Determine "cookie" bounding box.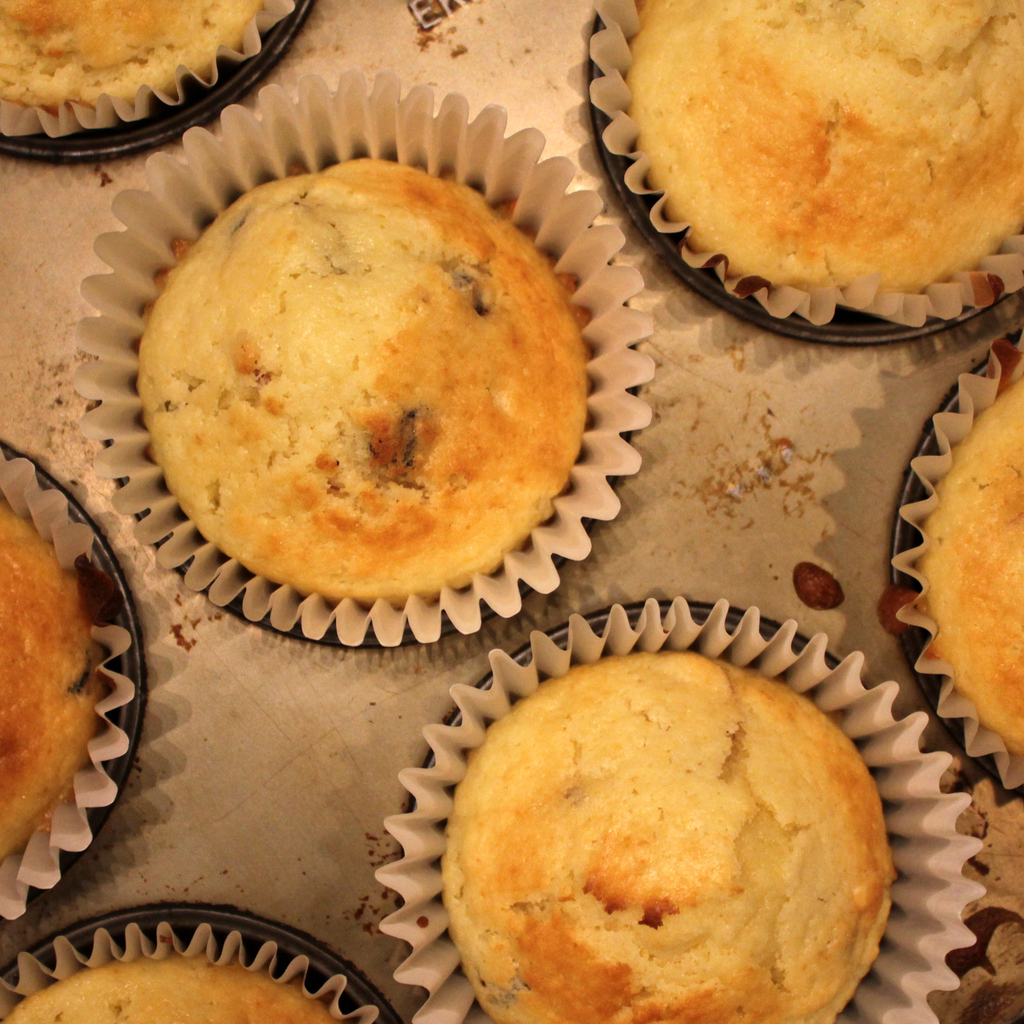
Determined: BBox(0, 499, 111, 863).
